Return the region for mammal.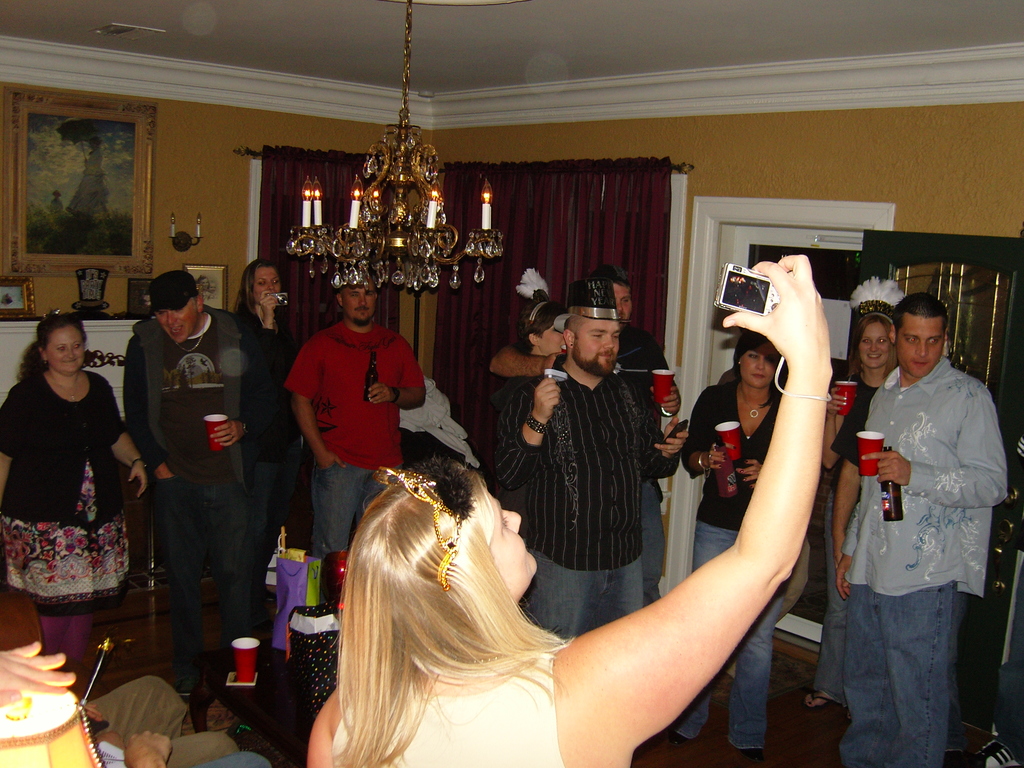
{"x1": 120, "y1": 268, "x2": 300, "y2": 699}.
